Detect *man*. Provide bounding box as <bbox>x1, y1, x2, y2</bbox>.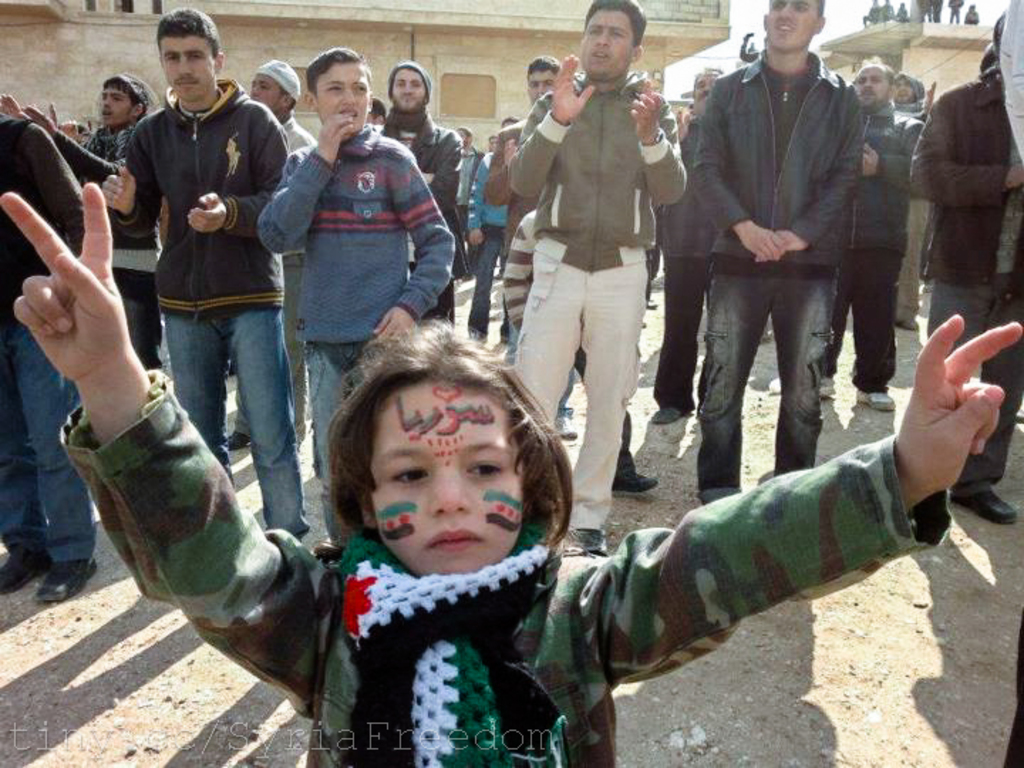
<bbox>0, 117, 102, 602</bbox>.
